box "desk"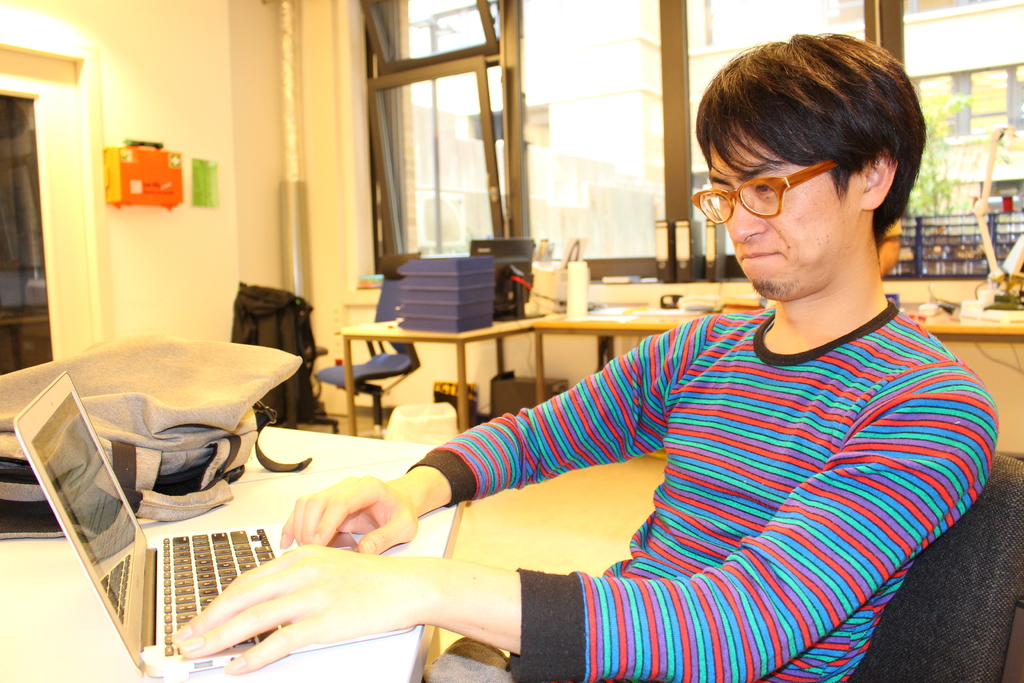
(left=337, top=334, right=541, bottom=432)
